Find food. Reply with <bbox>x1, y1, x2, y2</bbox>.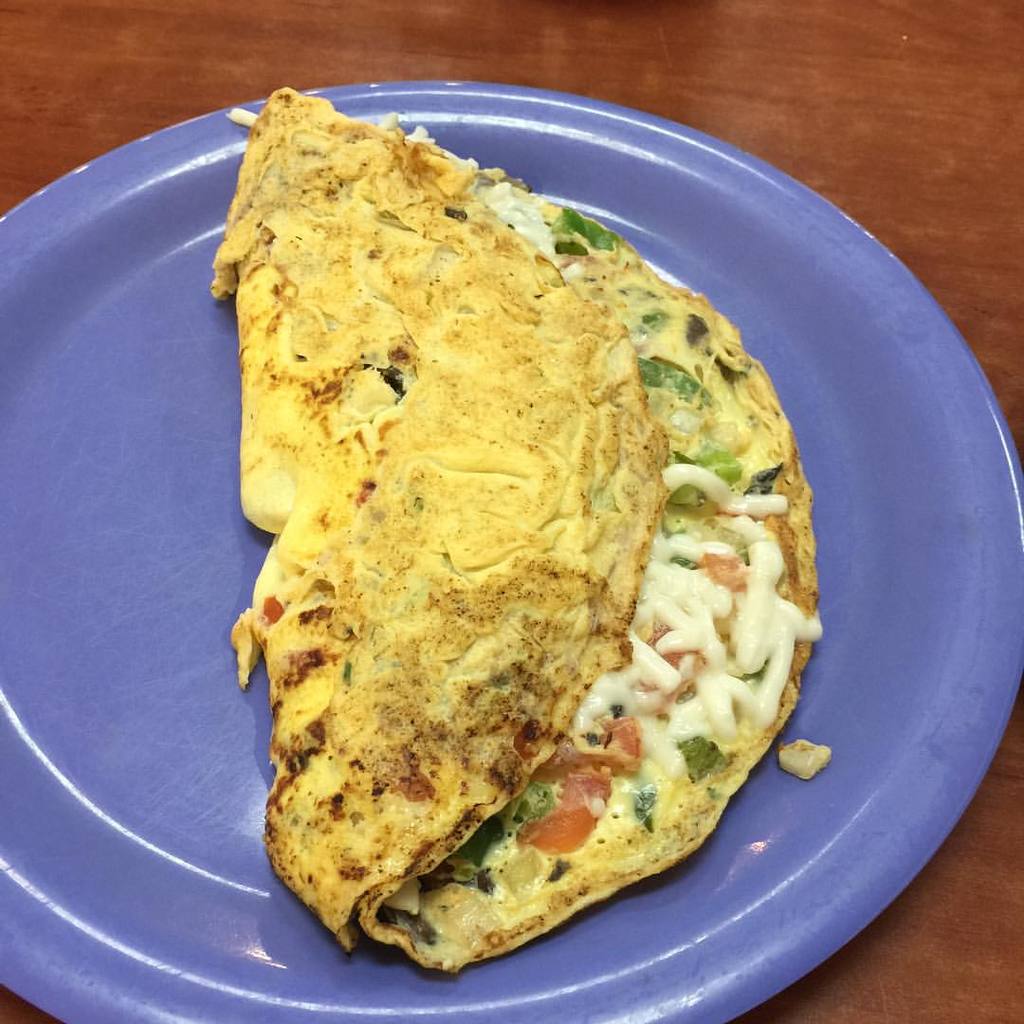
<bbox>210, 86, 836, 977</bbox>.
